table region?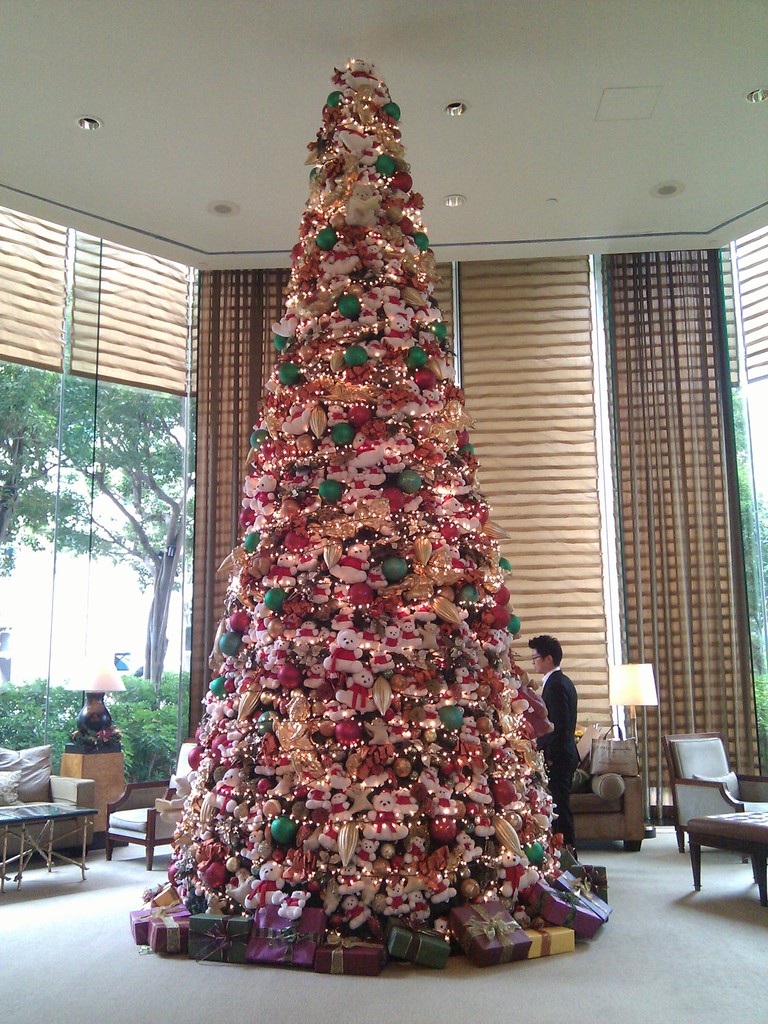
bbox=[681, 798, 767, 905]
